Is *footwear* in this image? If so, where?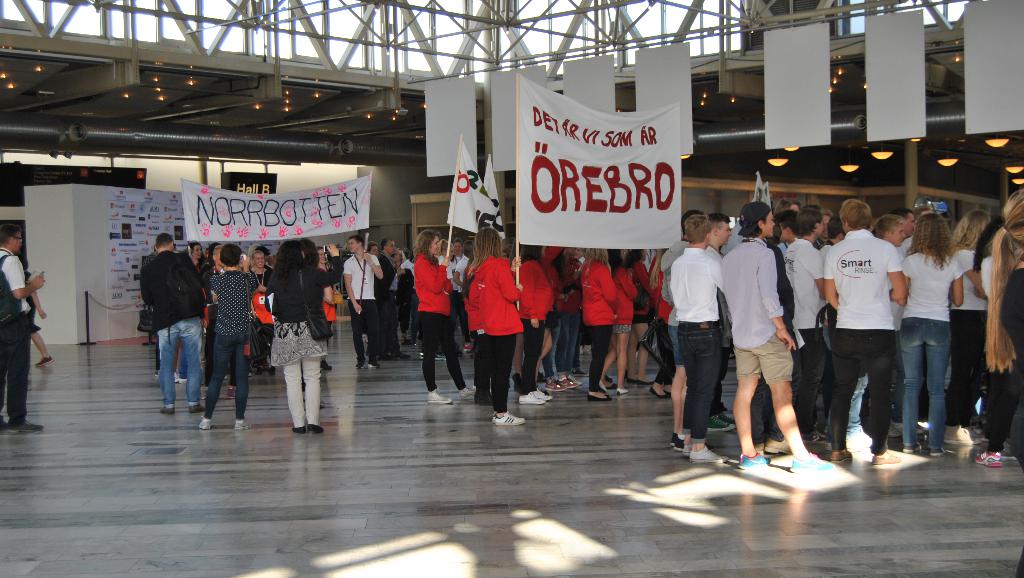
Yes, at detection(189, 405, 207, 416).
